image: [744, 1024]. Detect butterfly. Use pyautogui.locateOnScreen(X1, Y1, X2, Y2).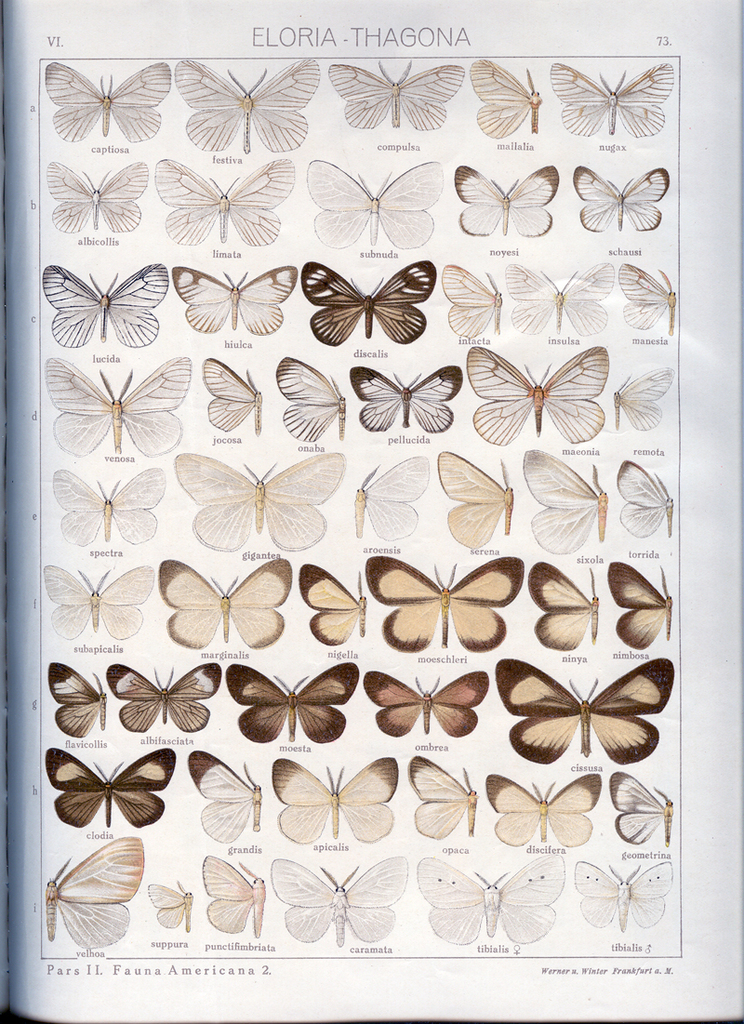
pyautogui.locateOnScreen(43, 652, 117, 738).
